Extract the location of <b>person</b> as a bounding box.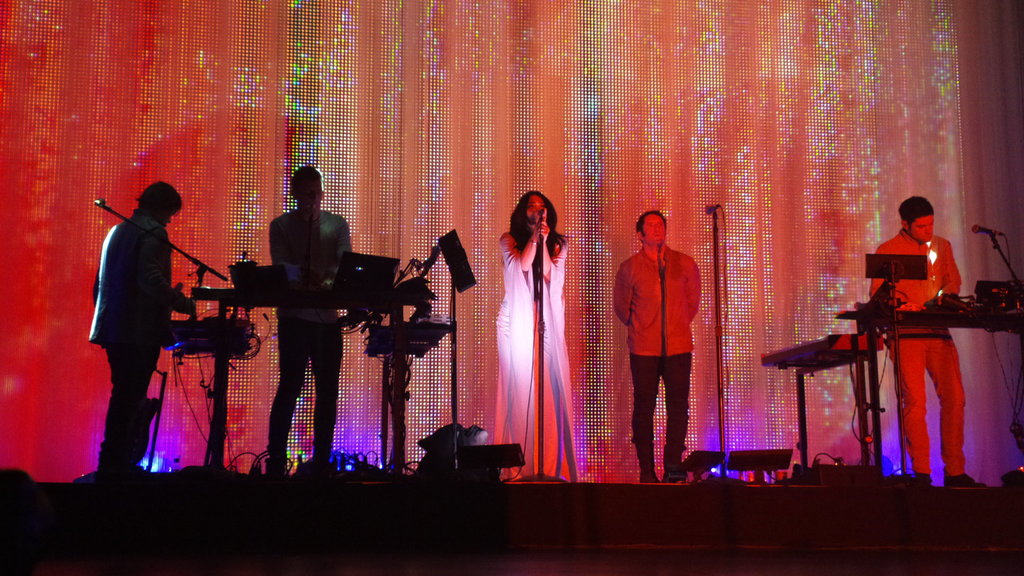
detection(494, 189, 577, 489).
